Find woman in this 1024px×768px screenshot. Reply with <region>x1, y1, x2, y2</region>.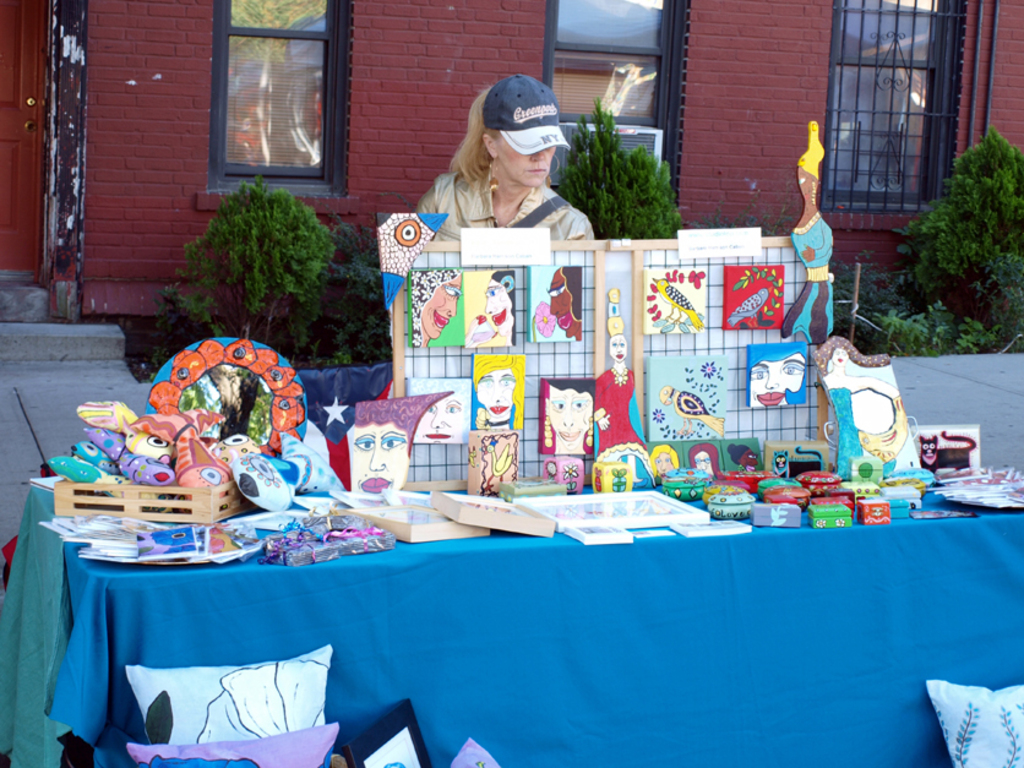
<region>648, 443, 680, 483</region>.
